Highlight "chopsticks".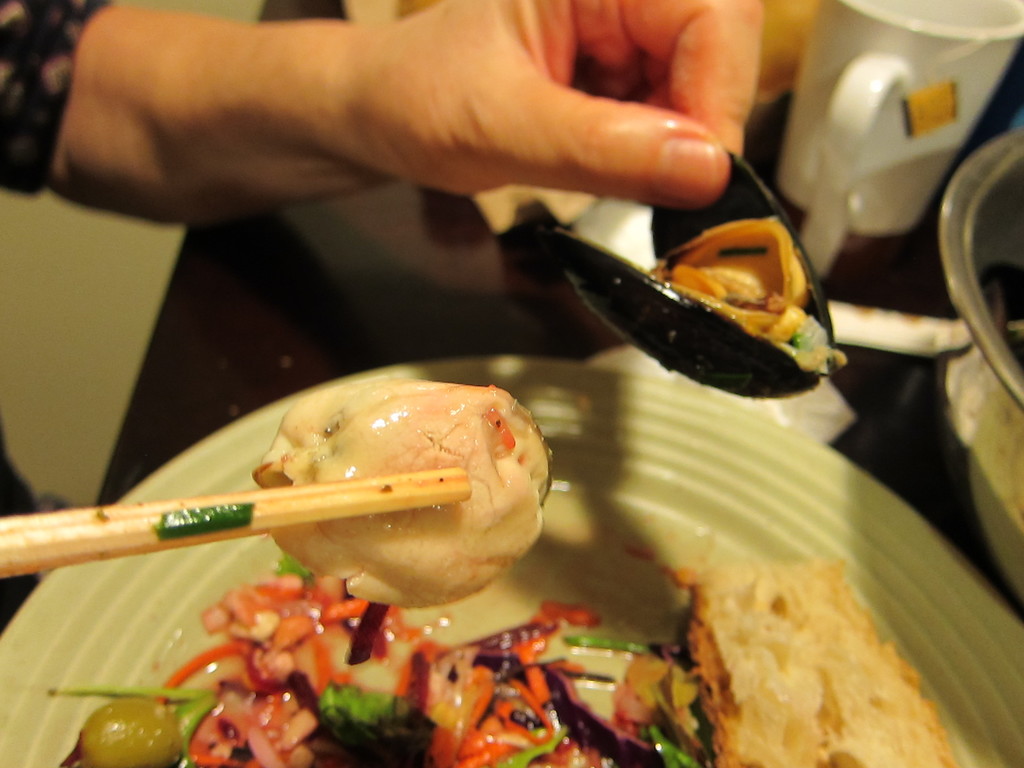
Highlighted region: x1=0, y1=471, x2=467, y2=575.
